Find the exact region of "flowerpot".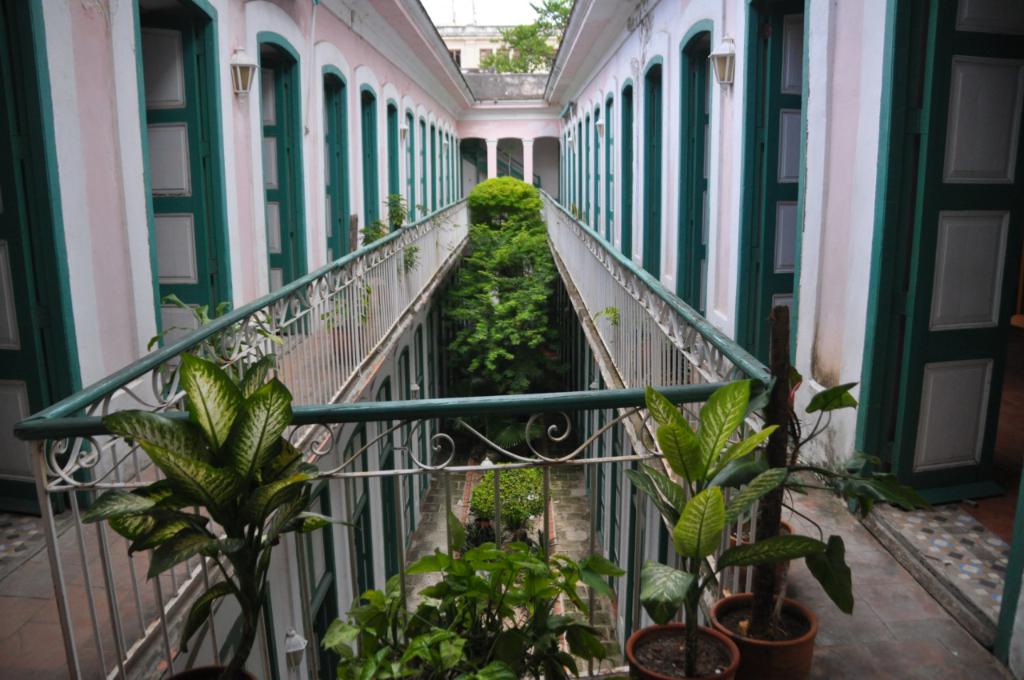
Exact region: 625/622/741/679.
